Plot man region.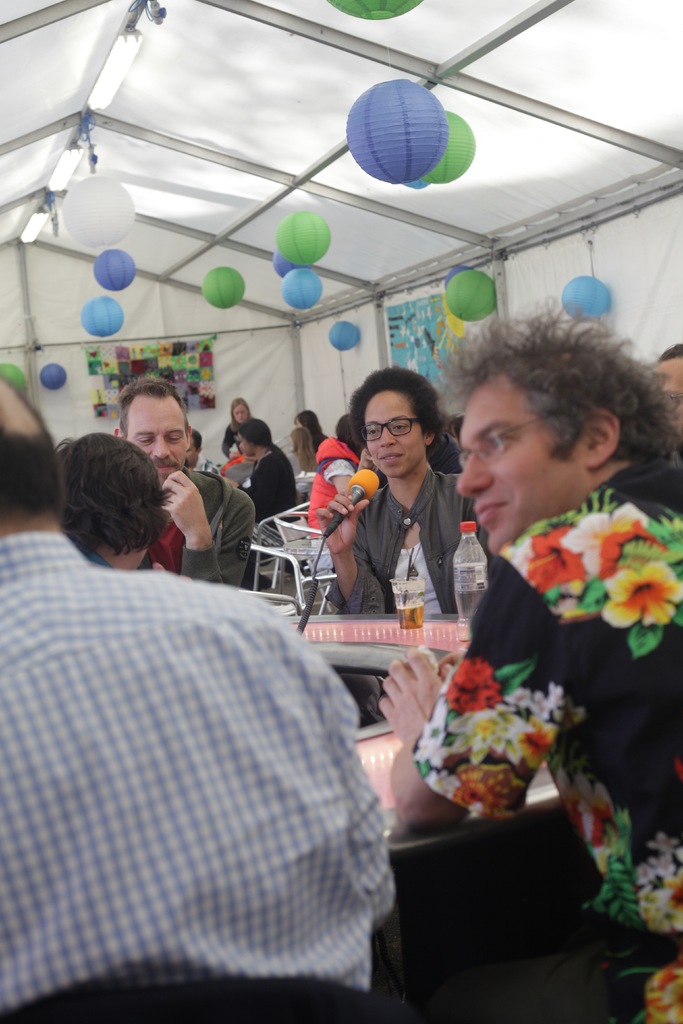
Plotted at bbox=(384, 287, 682, 1023).
